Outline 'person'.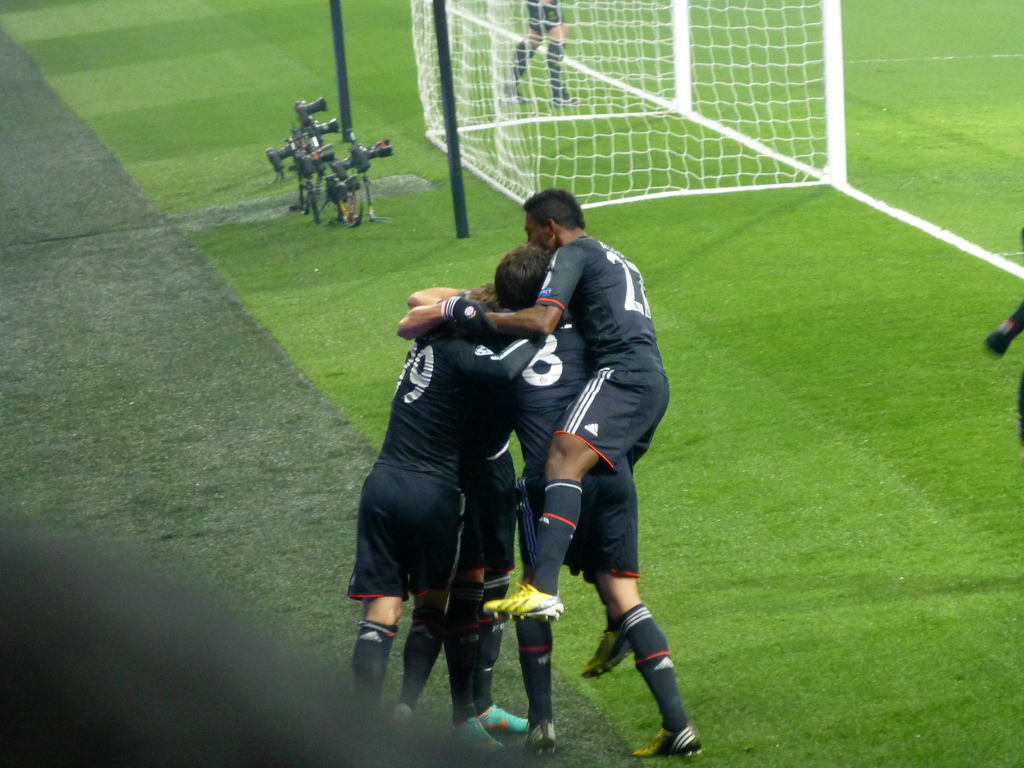
Outline: [499,0,580,110].
